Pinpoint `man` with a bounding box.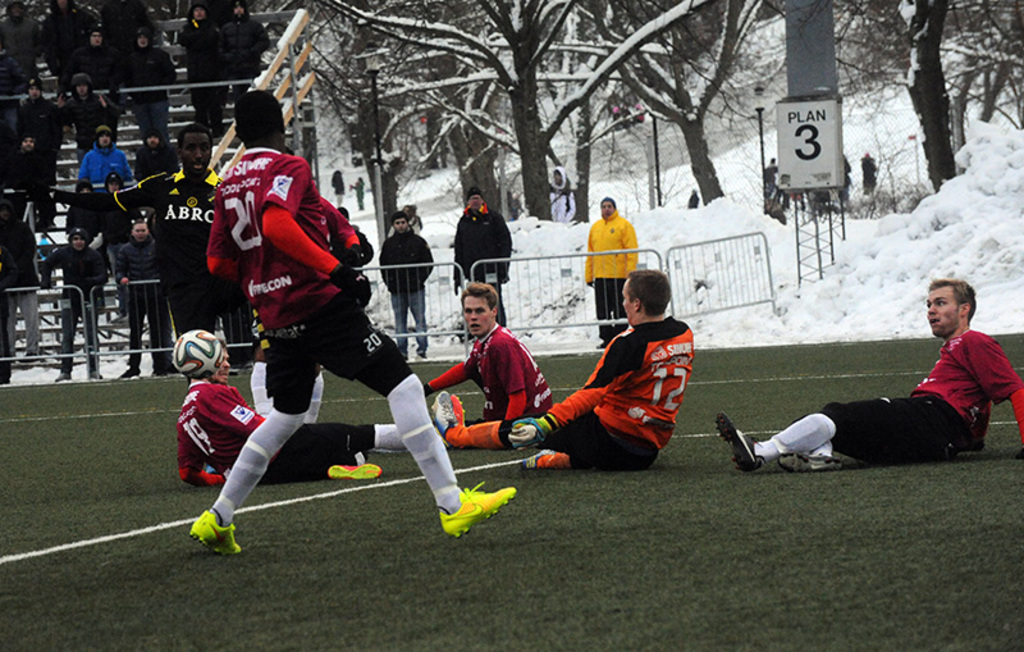
<bbox>177, 328, 411, 488</bbox>.
